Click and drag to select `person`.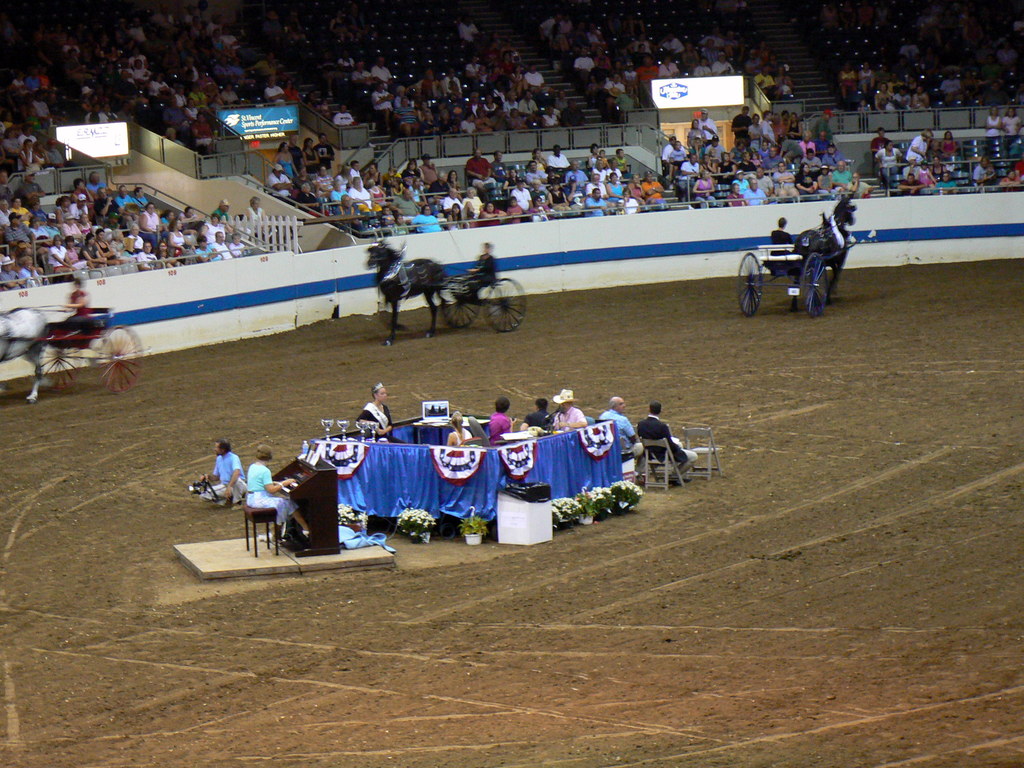
Selection: 639 56 660 83.
